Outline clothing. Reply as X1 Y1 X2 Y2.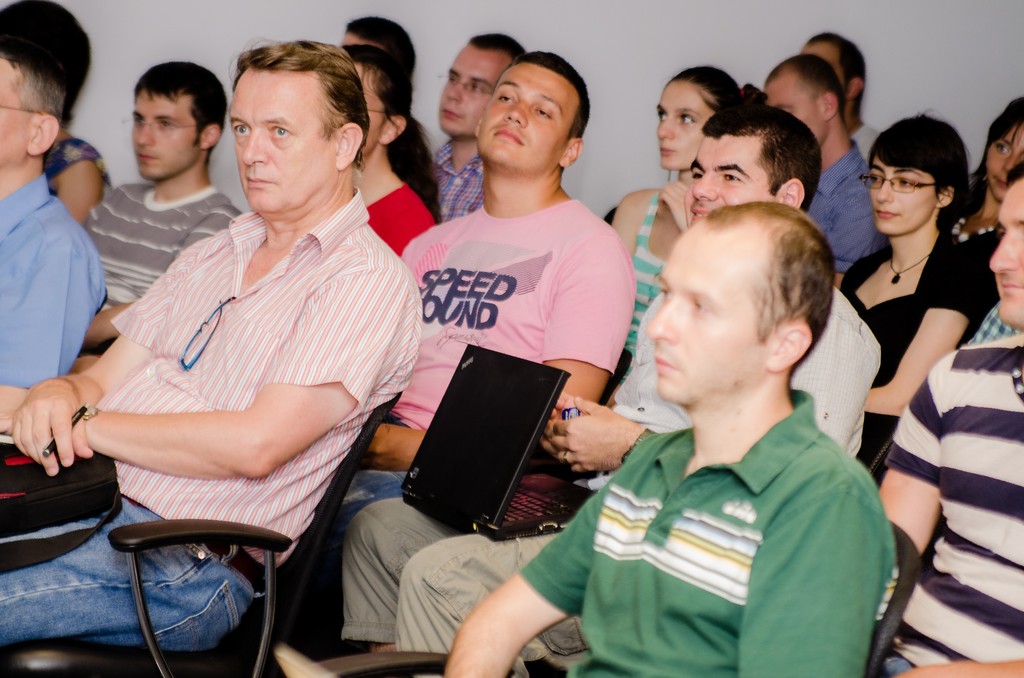
341 285 884 652.
